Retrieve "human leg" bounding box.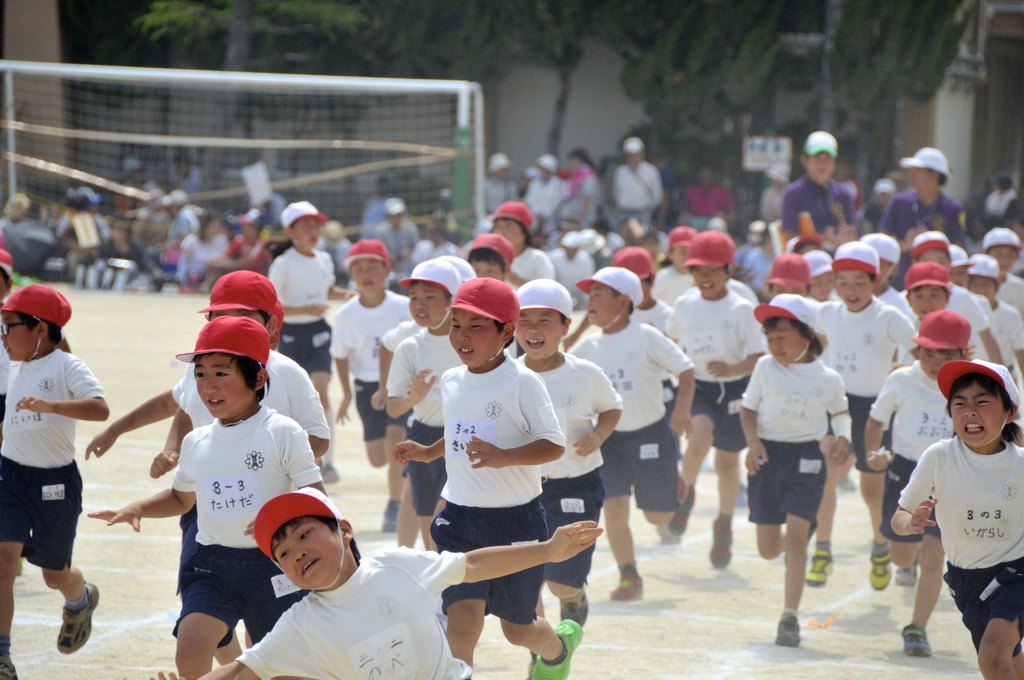
Bounding box: bbox=(758, 523, 787, 559).
